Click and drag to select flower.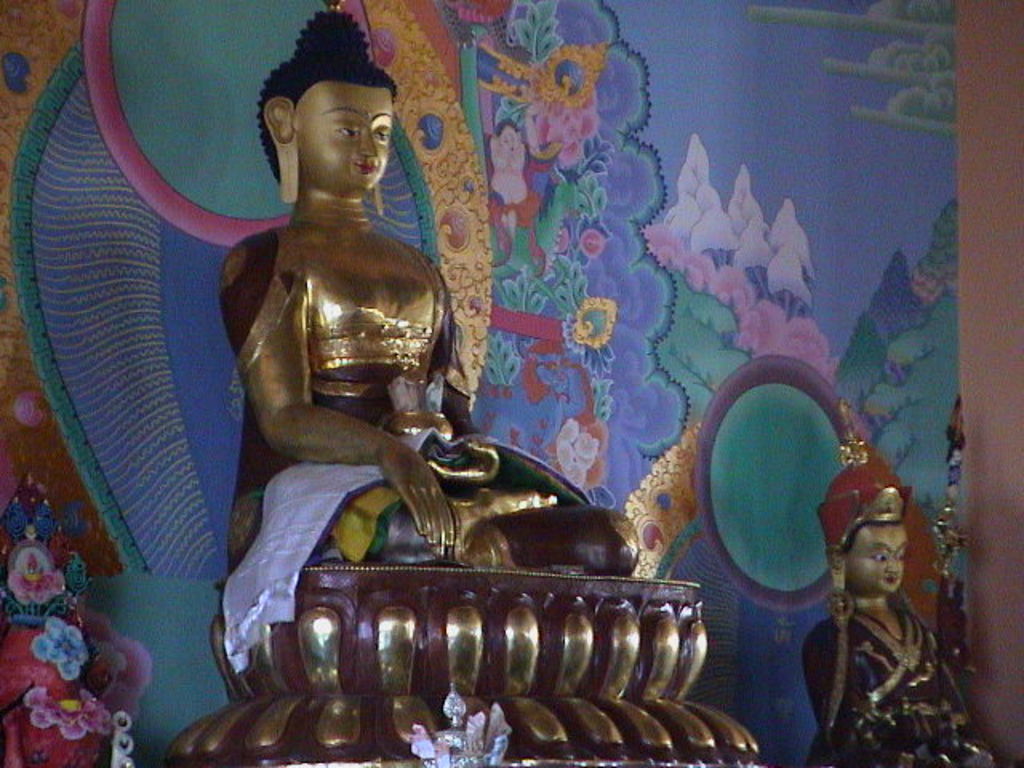
Selection: rect(523, 83, 597, 166).
